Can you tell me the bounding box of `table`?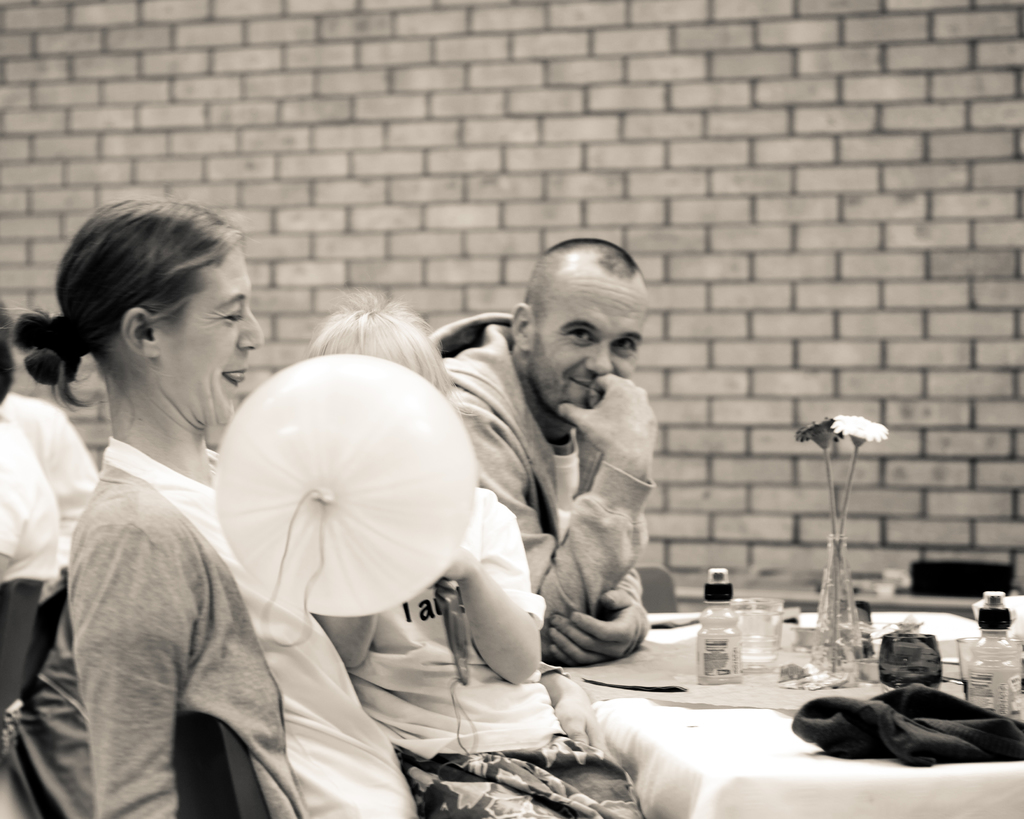
538,639,976,815.
